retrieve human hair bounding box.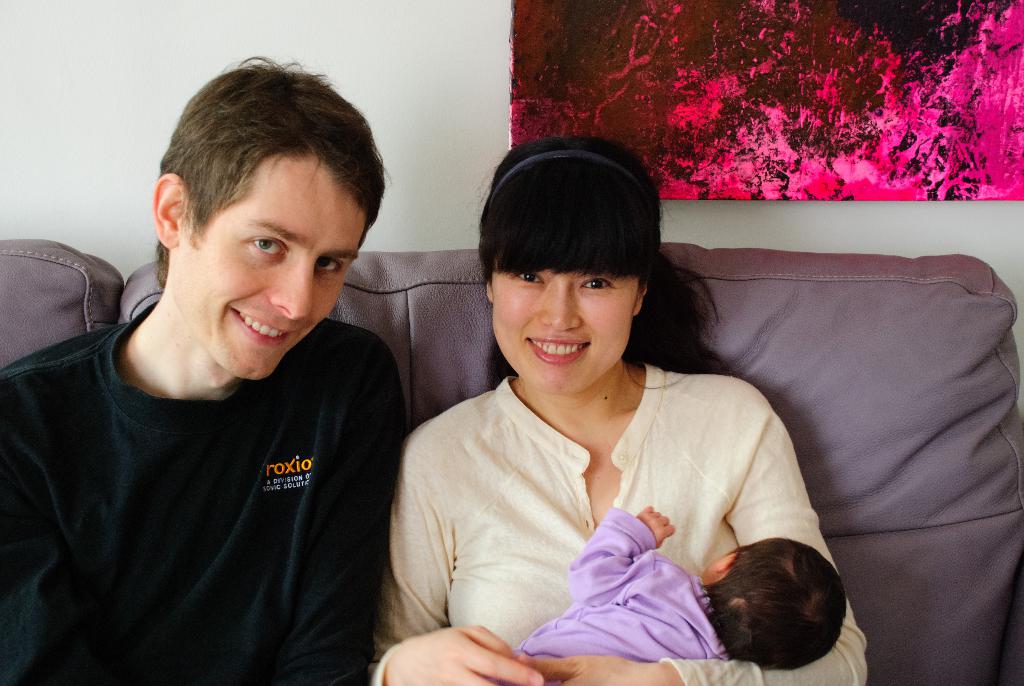
Bounding box: <box>700,537,843,673</box>.
